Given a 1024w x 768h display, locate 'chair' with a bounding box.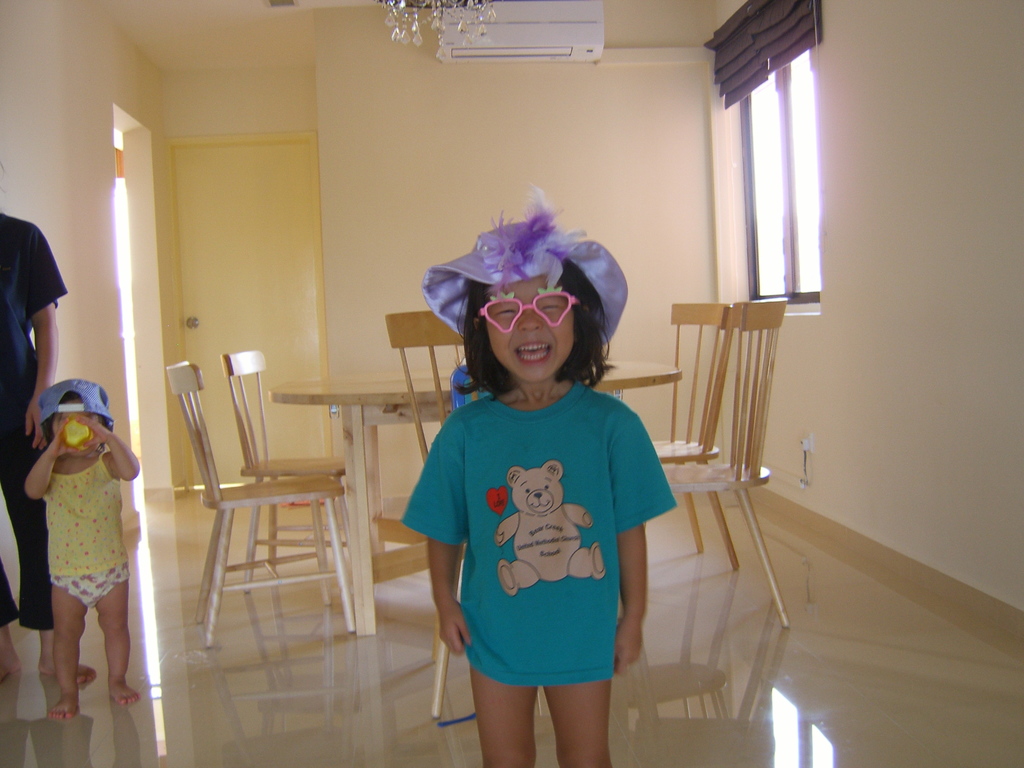
Located: 220/347/349/612.
